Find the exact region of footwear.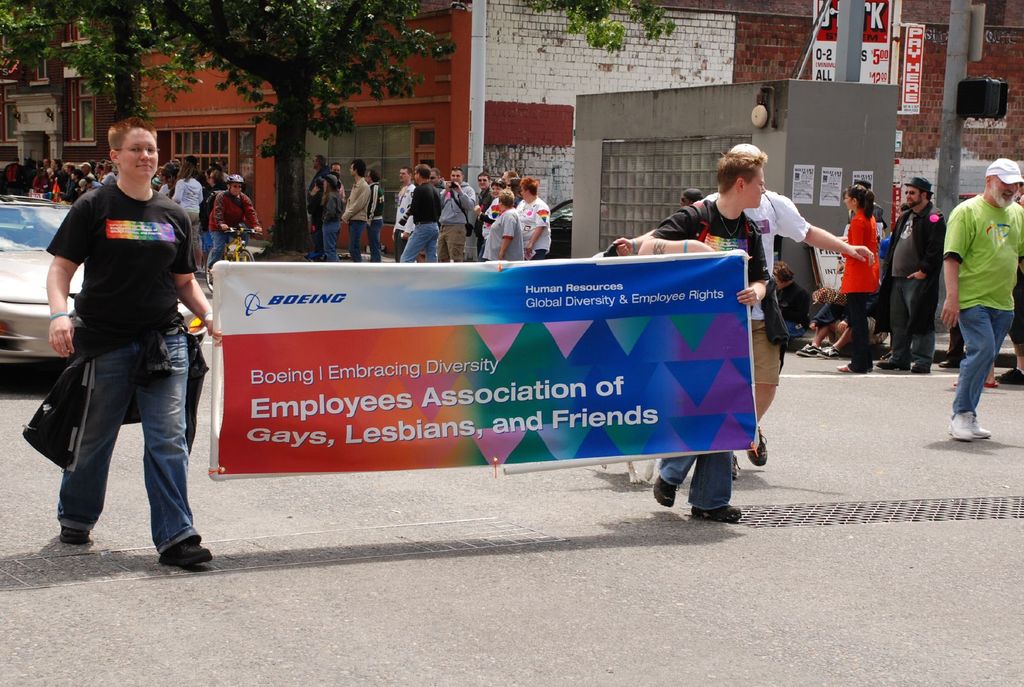
Exact region: (left=970, top=417, right=987, bottom=438).
